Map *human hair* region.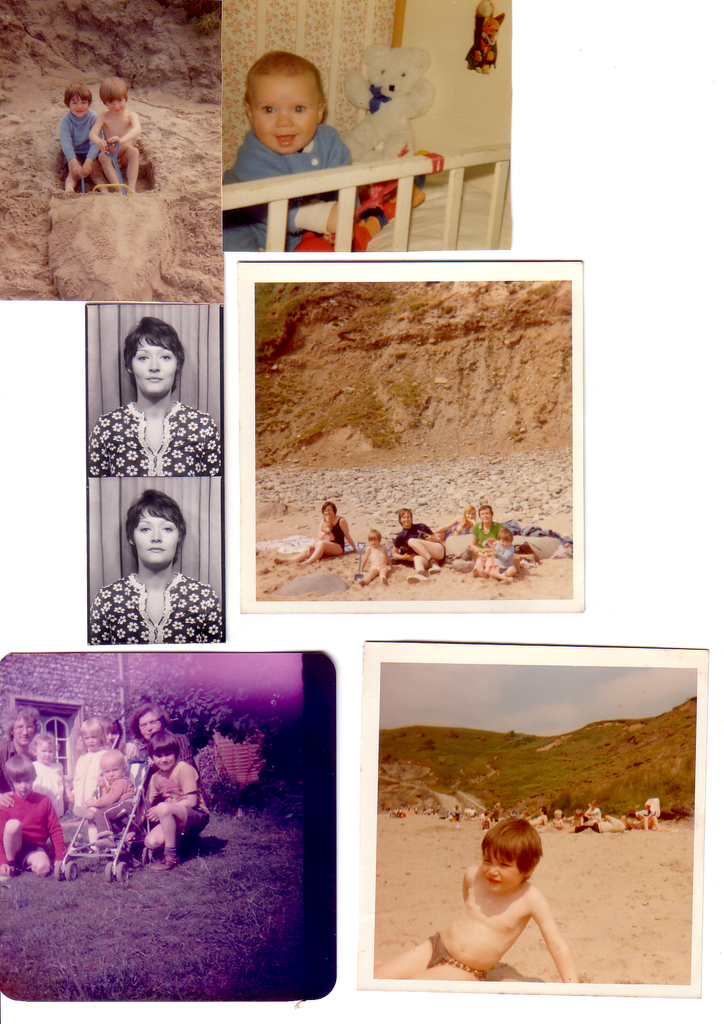
Mapped to detection(477, 503, 493, 519).
